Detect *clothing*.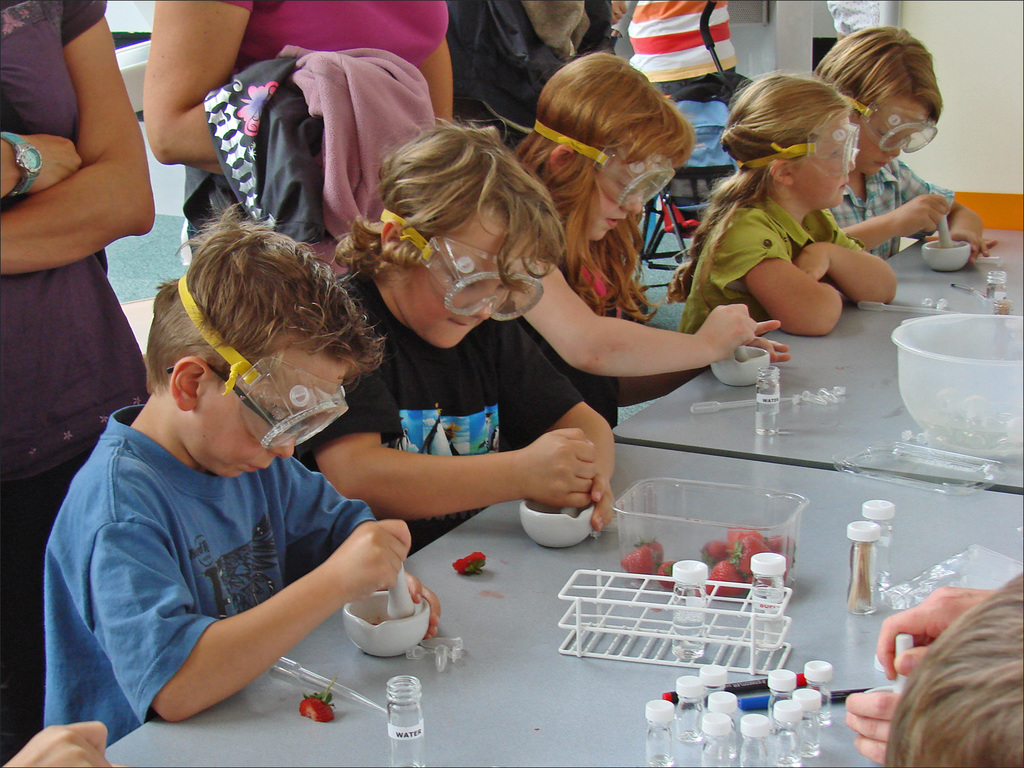
Detected at bbox=[24, 333, 442, 740].
